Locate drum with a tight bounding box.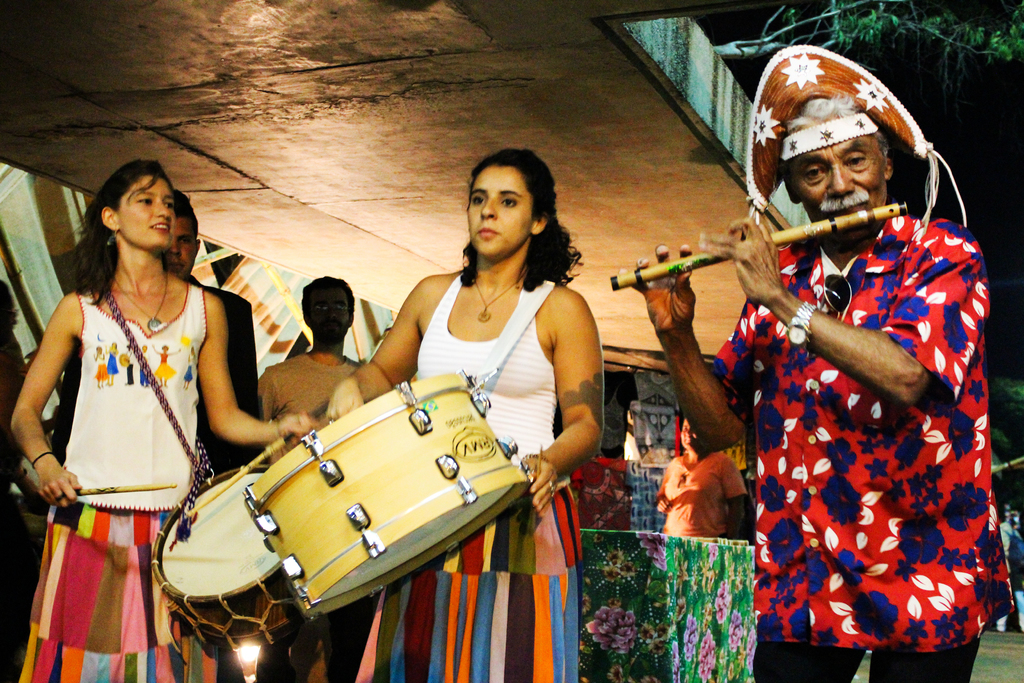
pyautogui.locateOnScreen(172, 325, 582, 625).
